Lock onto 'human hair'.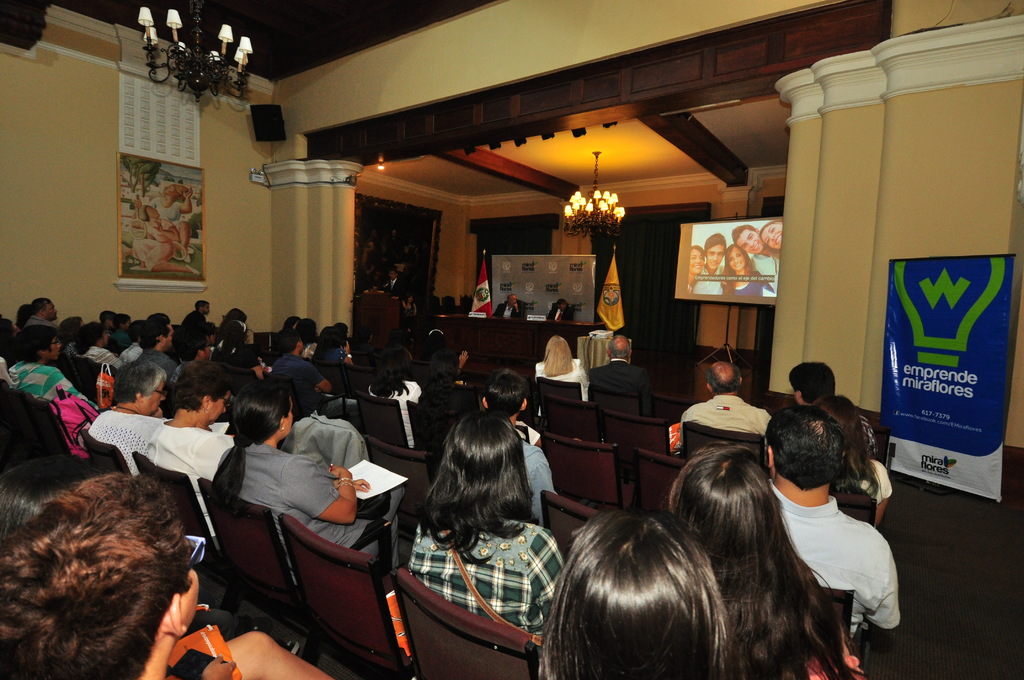
Locked: l=134, t=204, r=151, b=223.
